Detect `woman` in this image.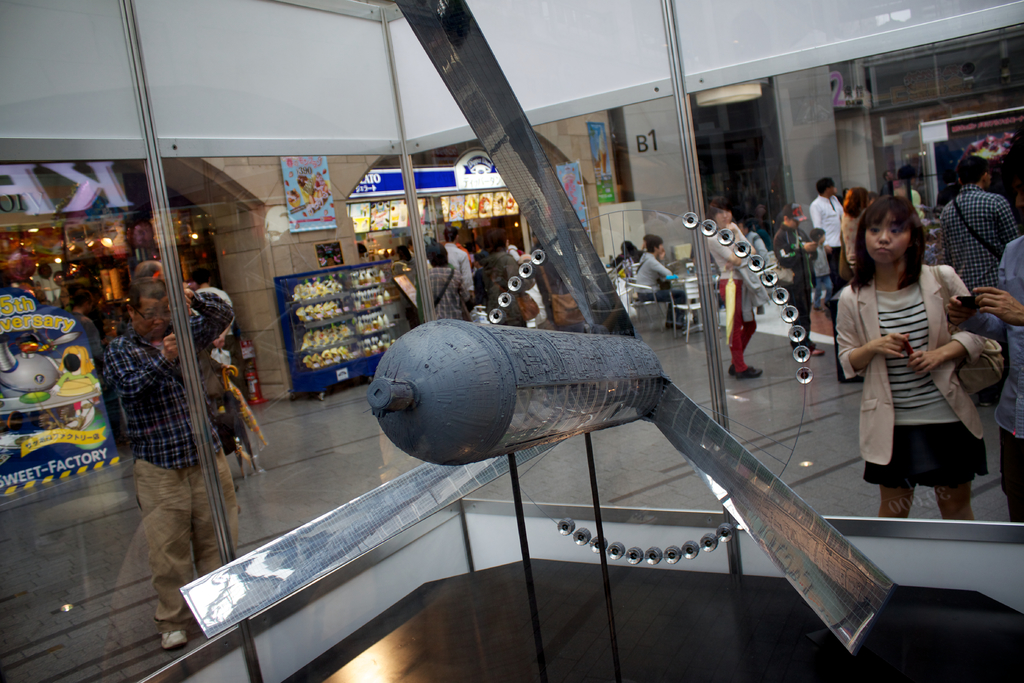
Detection: (left=835, top=194, right=988, bottom=514).
